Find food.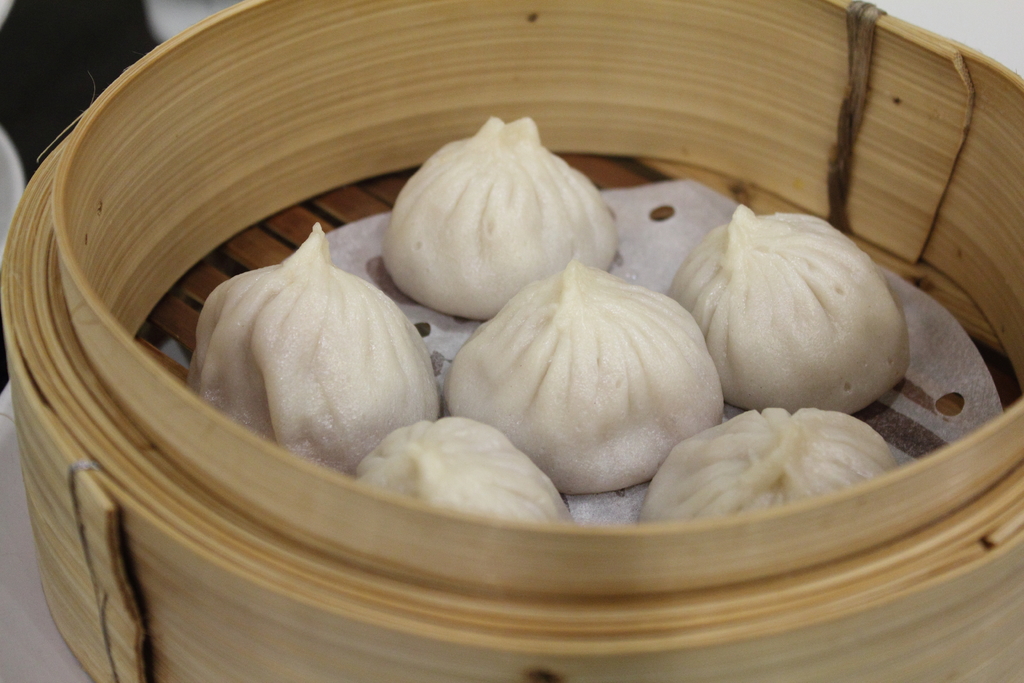
pyautogui.locateOnScreen(381, 111, 616, 325).
